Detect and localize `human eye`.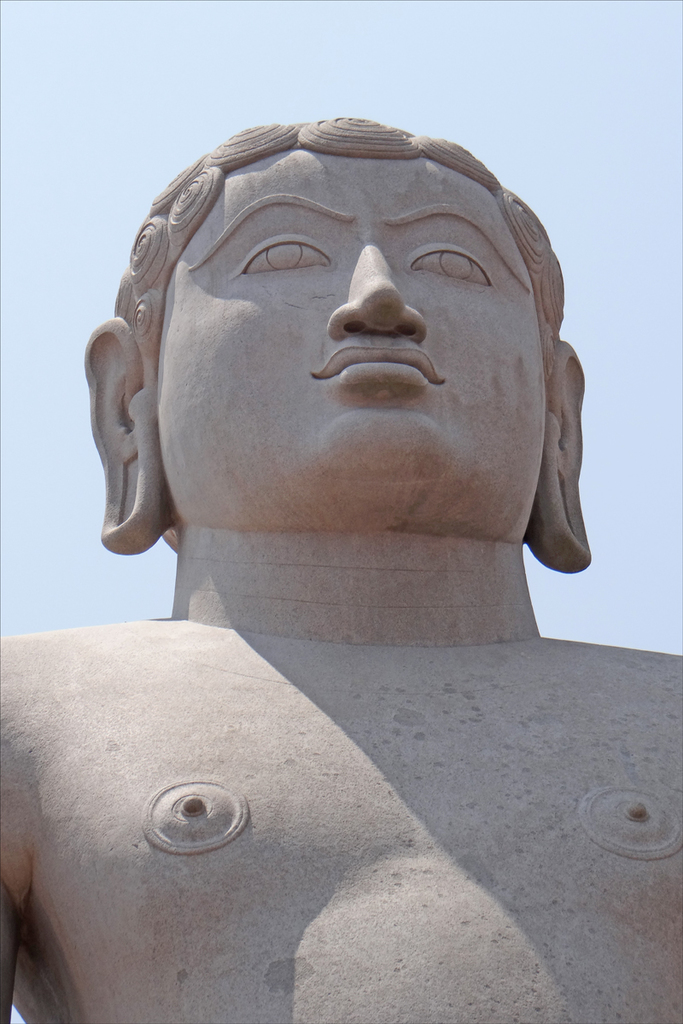
Localized at crop(233, 215, 337, 278).
